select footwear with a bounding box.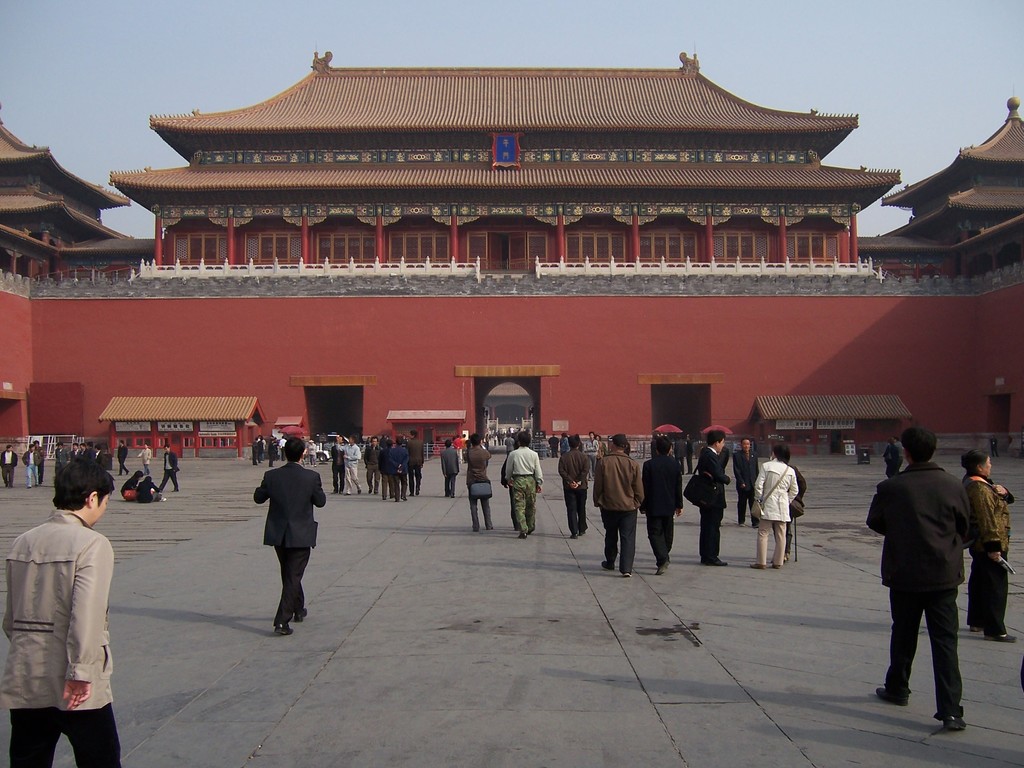
crop(621, 573, 635, 579).
